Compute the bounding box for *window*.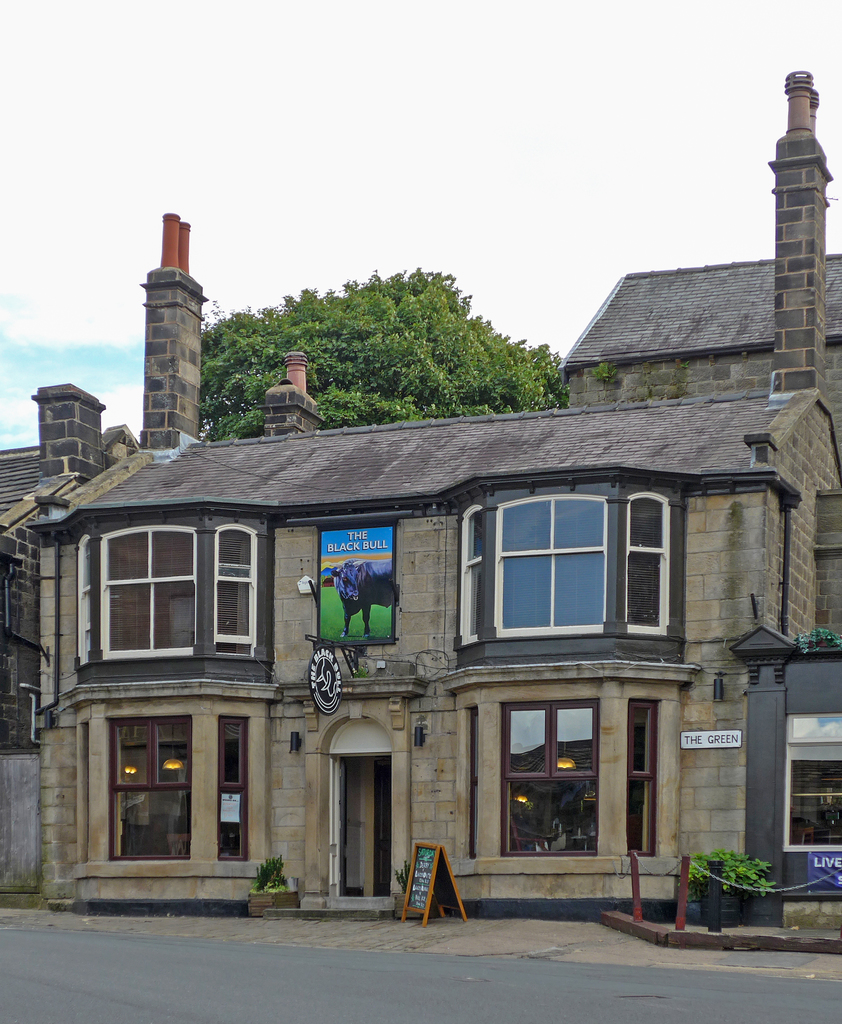
rect(216, 521, 259, 662).
